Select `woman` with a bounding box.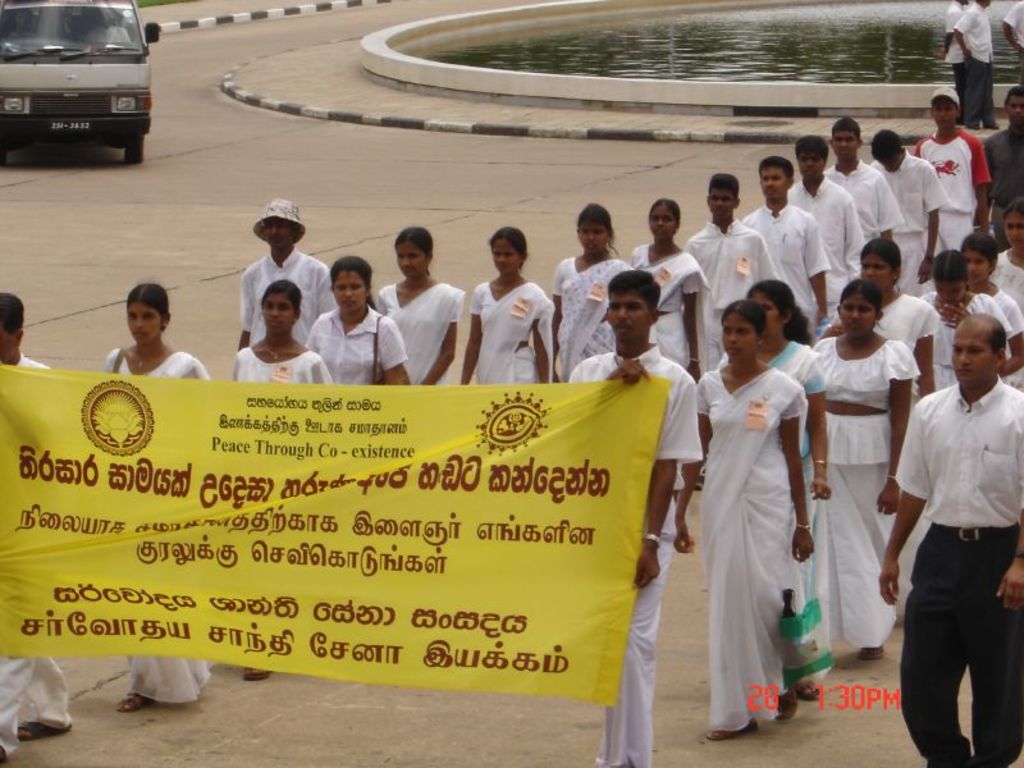
BBox(717, 274, 828, 696).
